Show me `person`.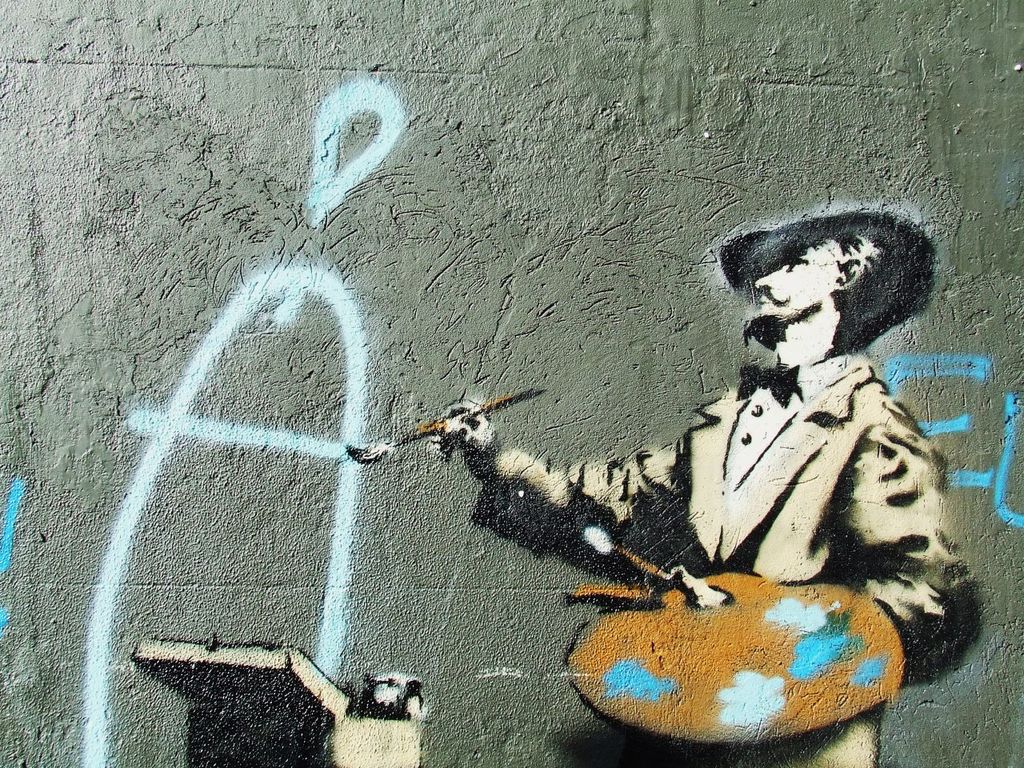
`person` is here: l=427, t=206, r=990, b=767.
